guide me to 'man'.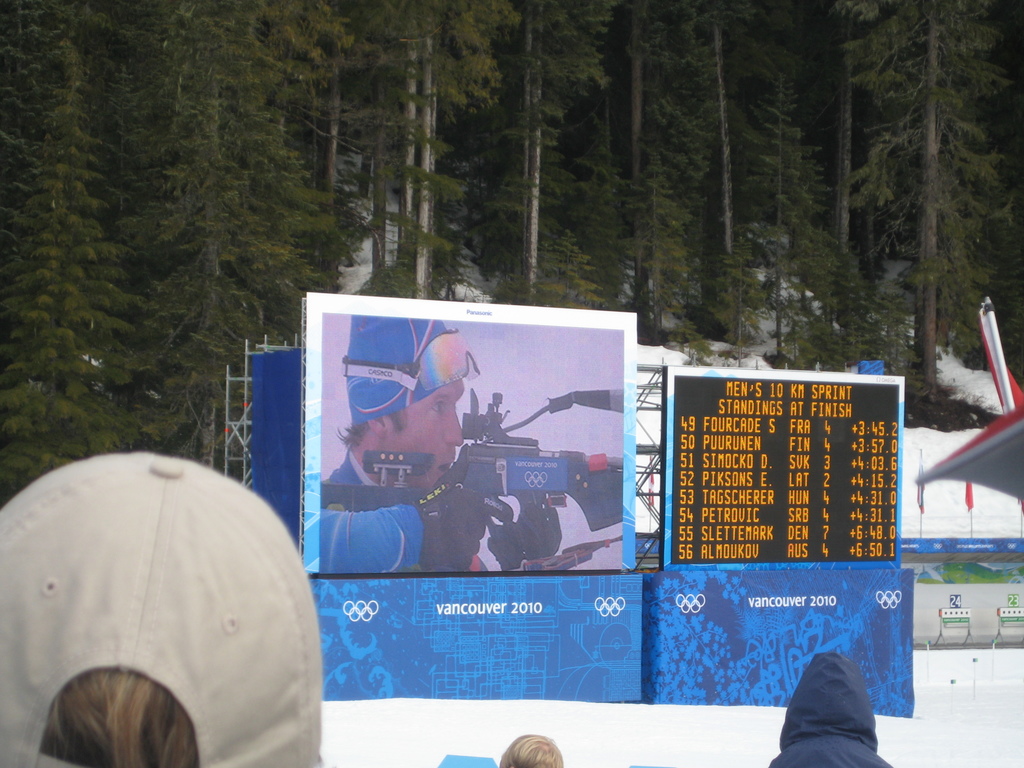
Guidance: 769:651:892:767.
